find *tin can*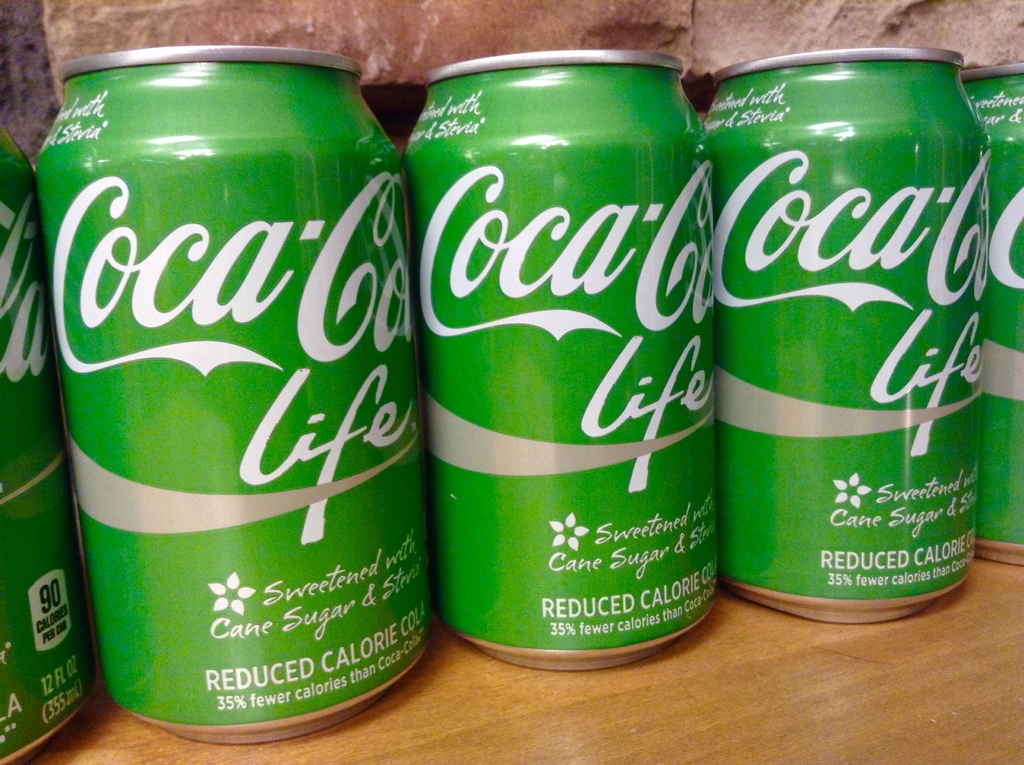
36,44,410,753
